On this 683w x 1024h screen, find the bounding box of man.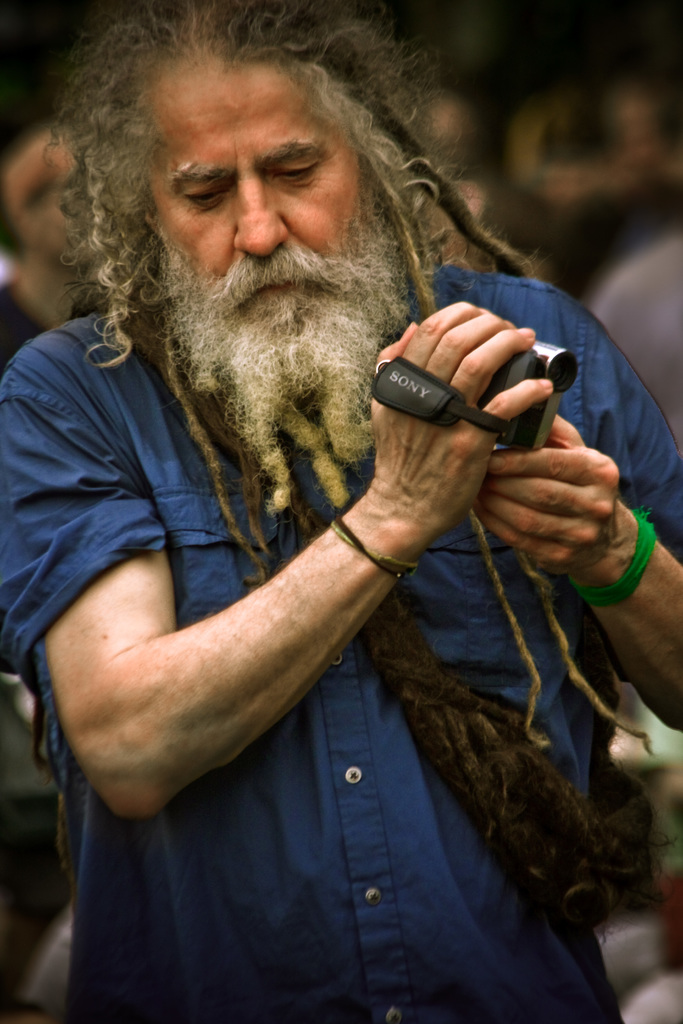
Bounding box: pyautogui.locateOnScreen(0, 0, 682, 1023).
